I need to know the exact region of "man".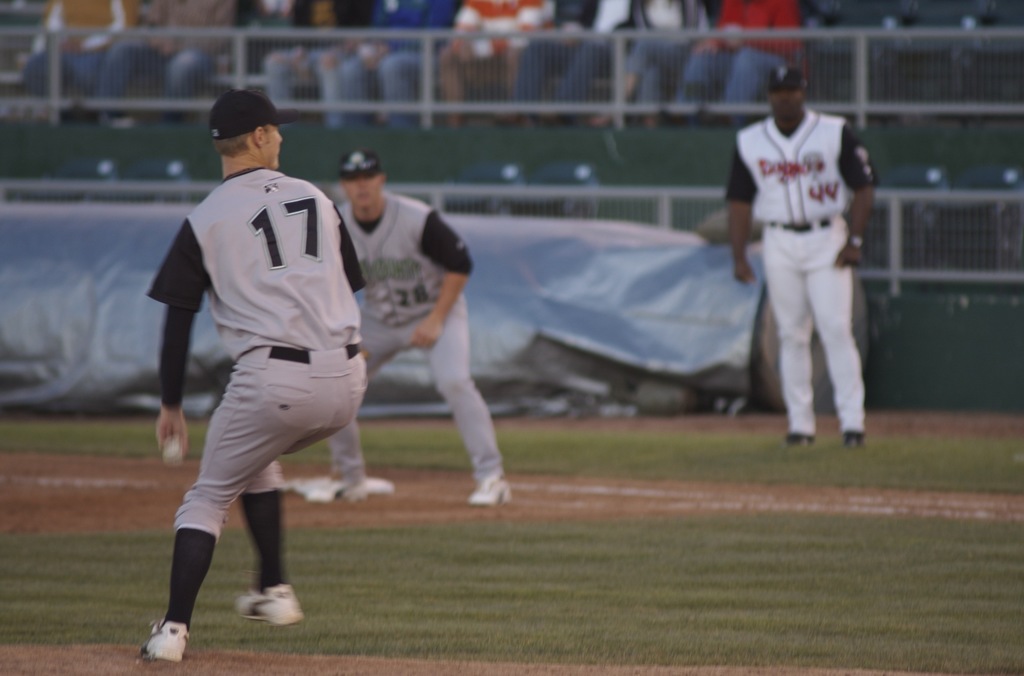
Region: 316 136 515 518.
